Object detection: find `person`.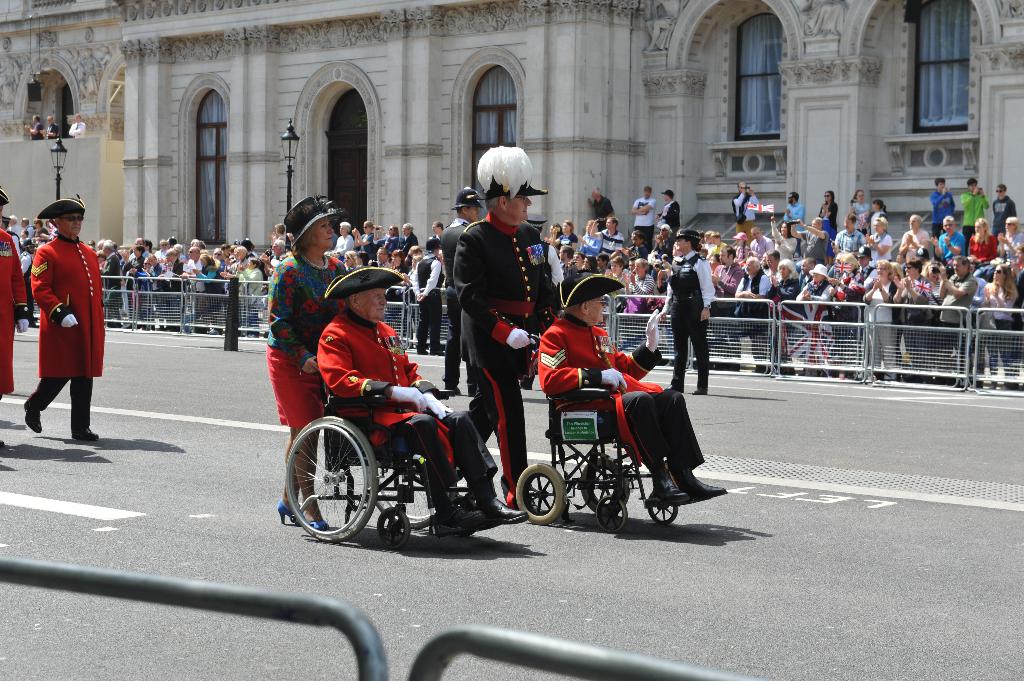
BBox(187, 249, 205, 326).
